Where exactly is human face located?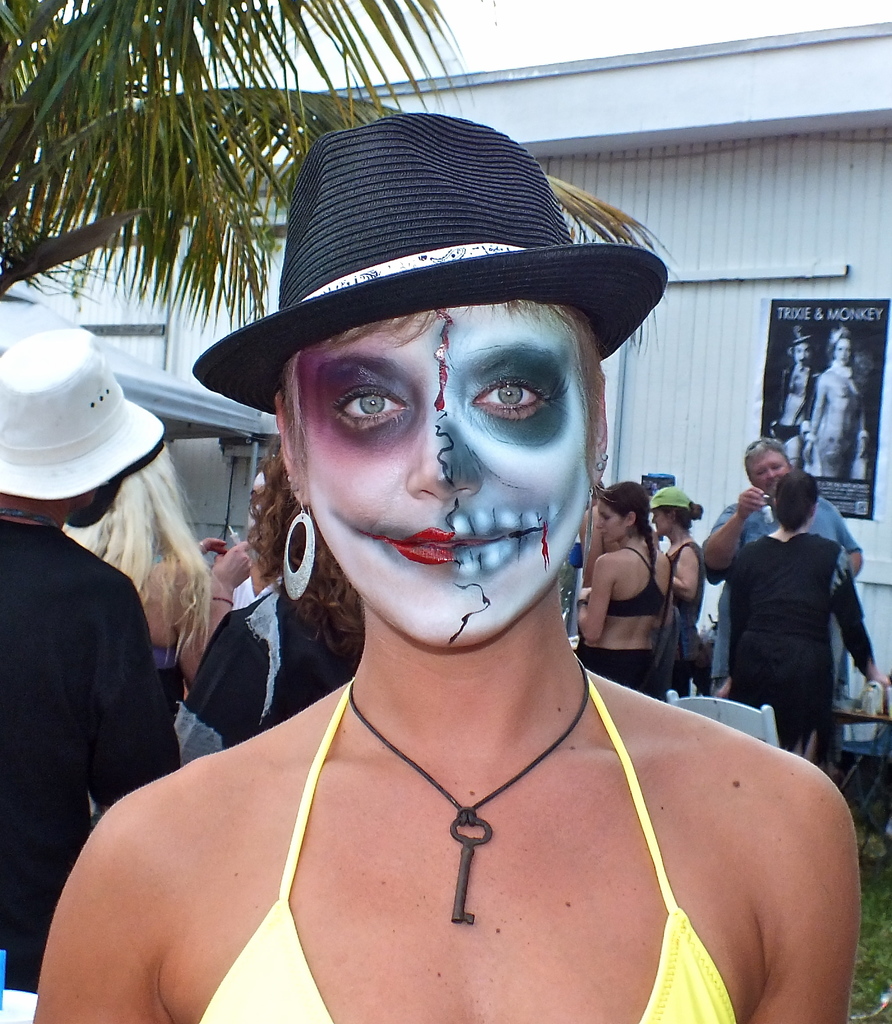
Its bounding box is 597, 498, 627, 541.
